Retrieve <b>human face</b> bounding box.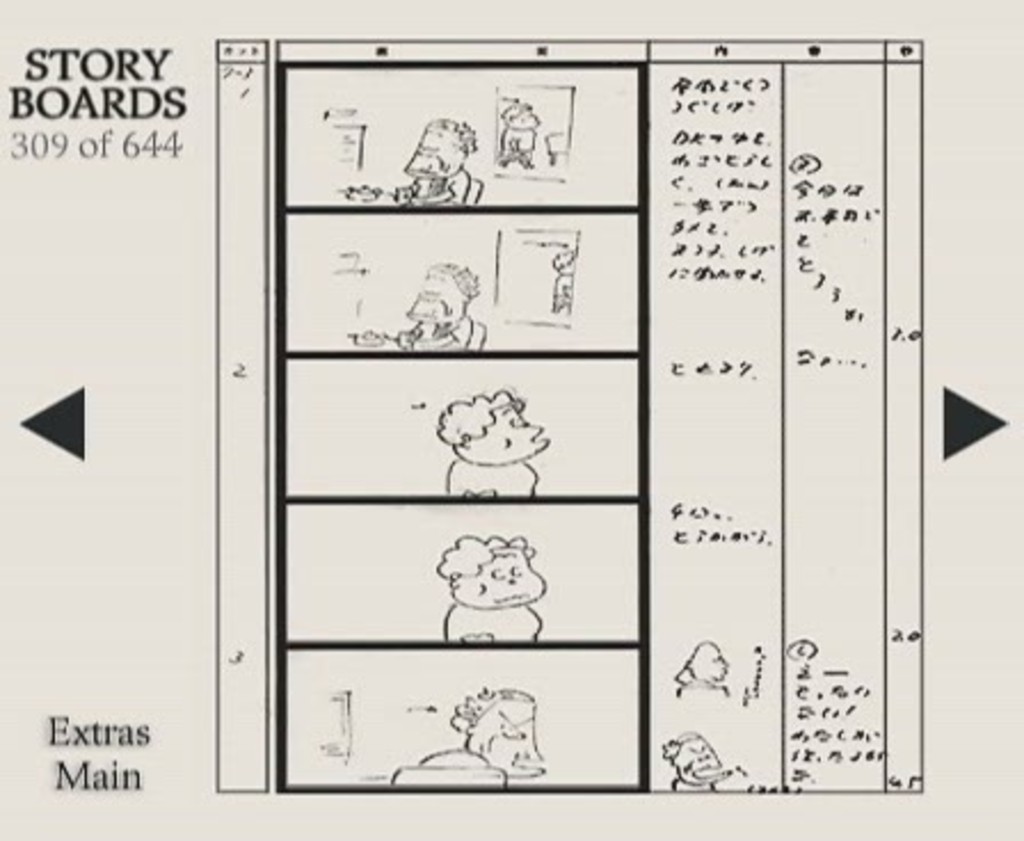
Bounding box: [left=466, top=407, right=551, bottom=468].
